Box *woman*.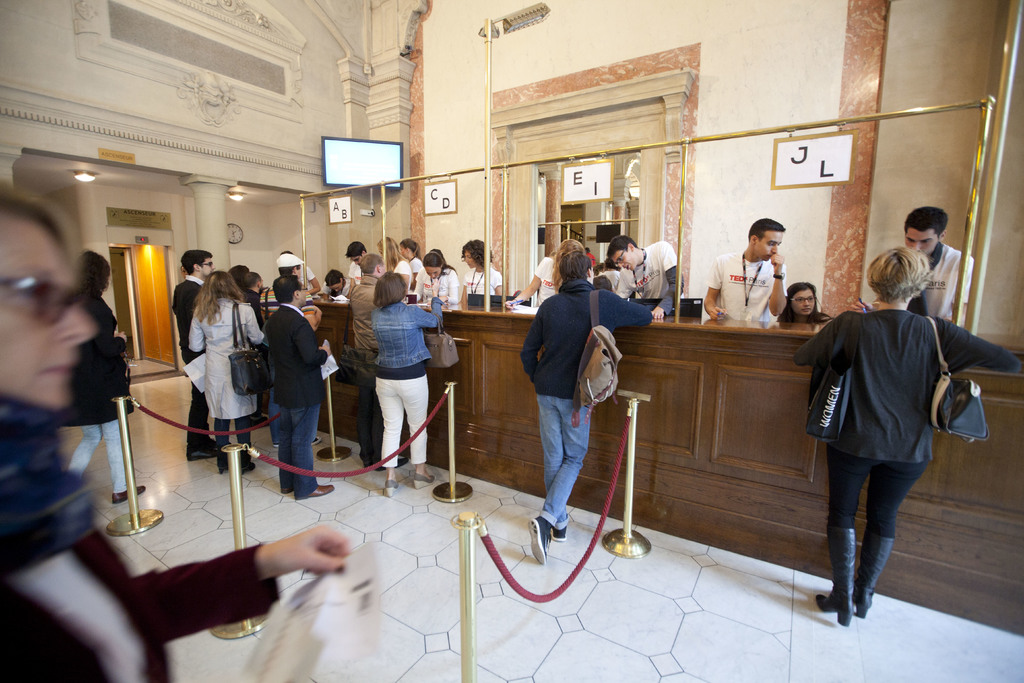
425 249 464 311.
